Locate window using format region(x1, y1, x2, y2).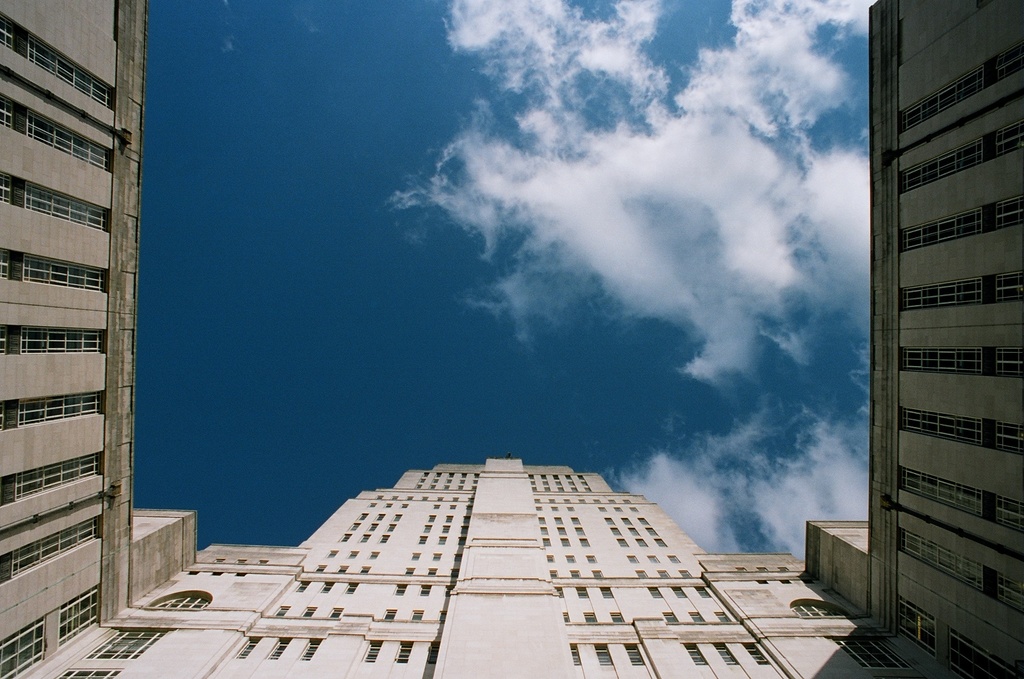
region(390, 511, 402, 521).
